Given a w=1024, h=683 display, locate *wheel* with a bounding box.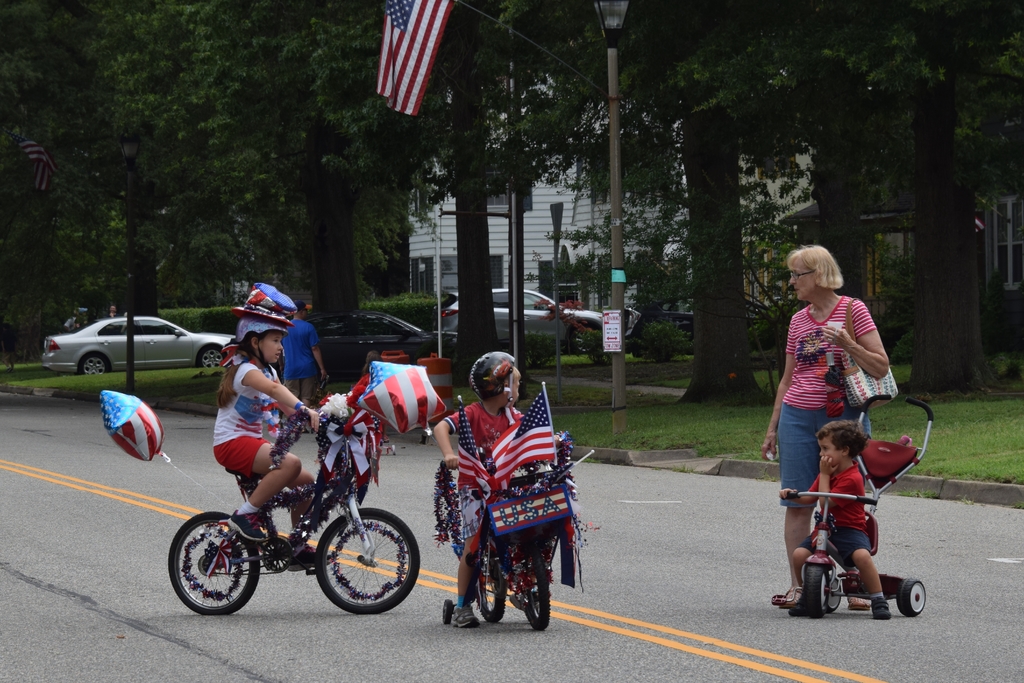
Located: BBox(197, 344, 228, 368).
